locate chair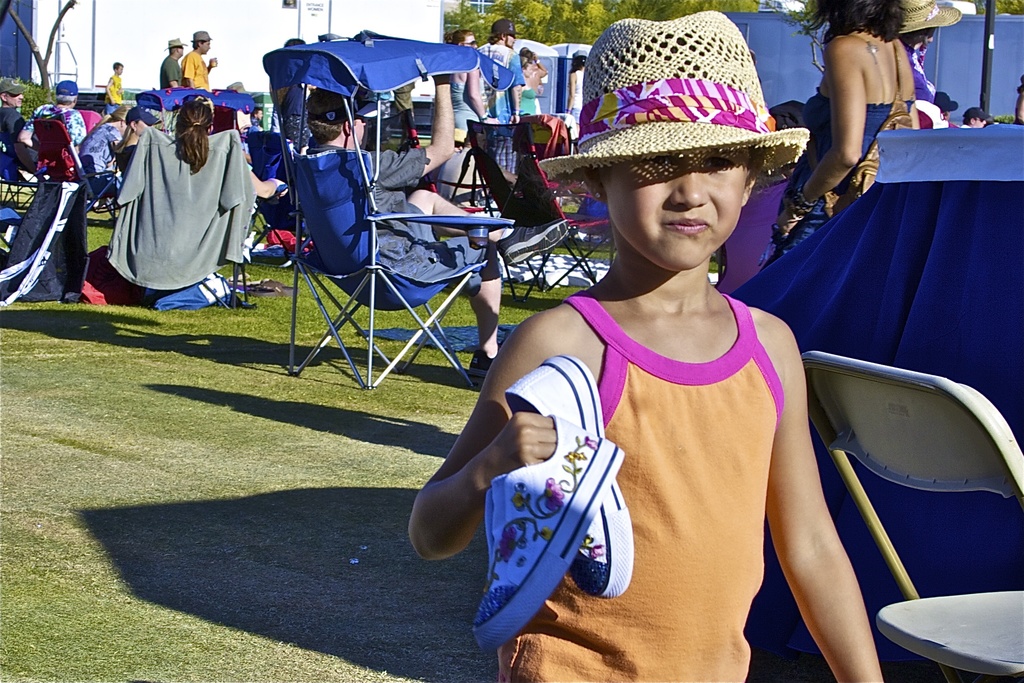
[left=0, top=110, right=40, bottom=210]
